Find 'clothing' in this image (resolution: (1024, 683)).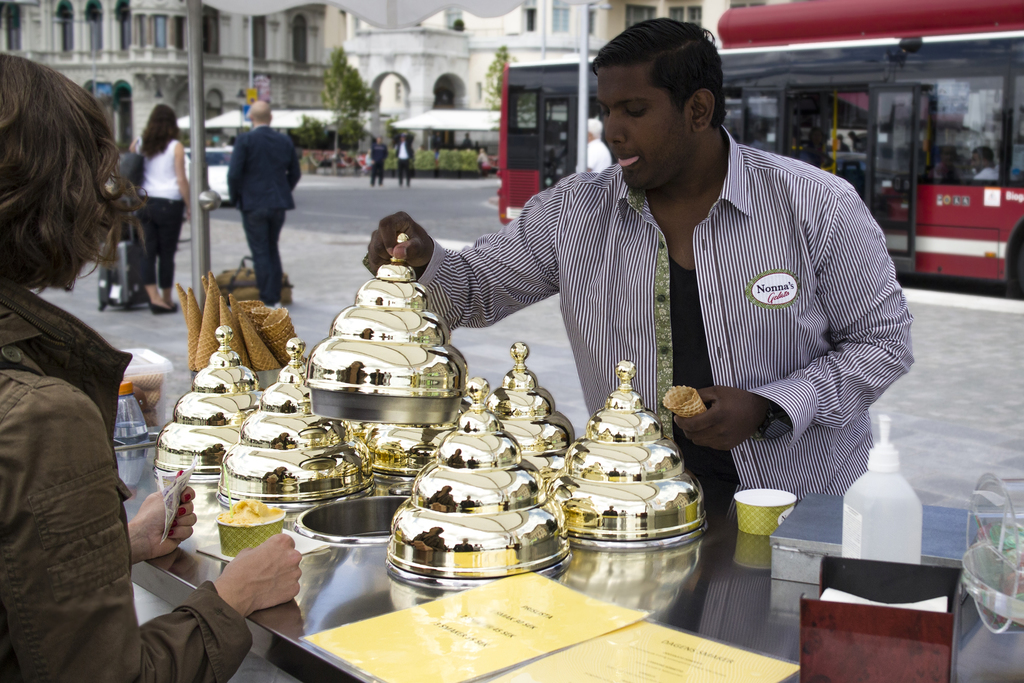
bbox=(369, 142, 385, 191).
